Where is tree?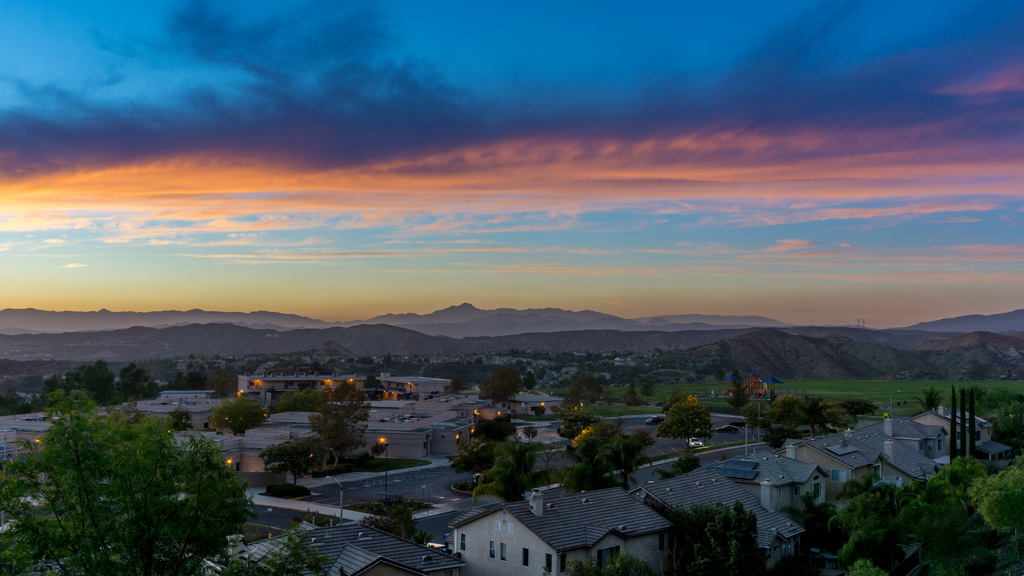
crop(968, 469, 1023, 538).
